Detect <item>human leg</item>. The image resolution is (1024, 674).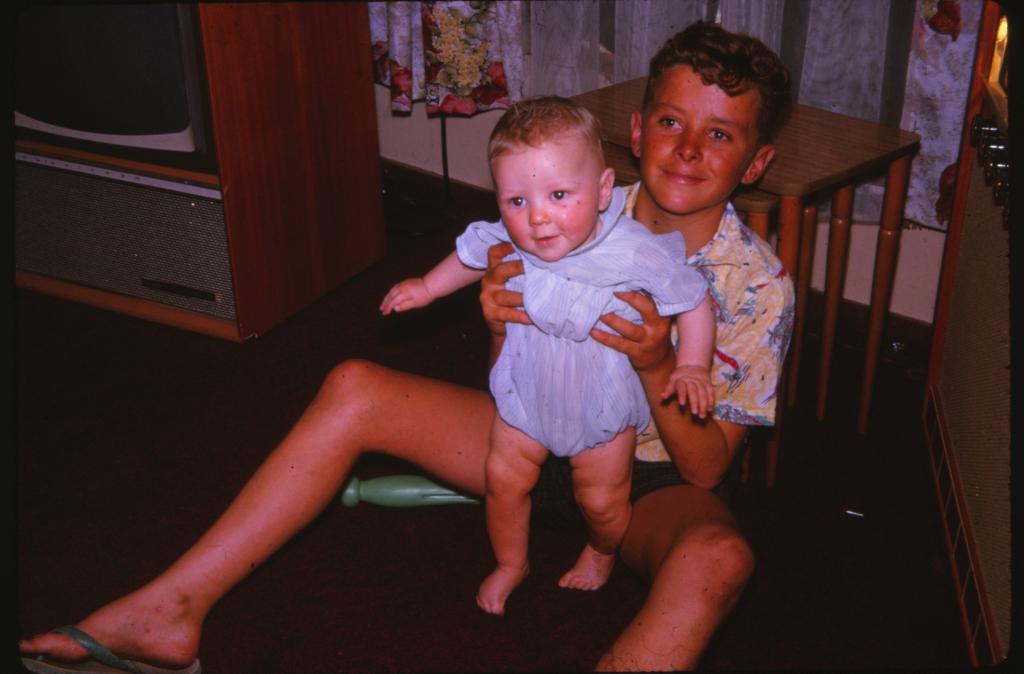
<region>476, 366, 551, 610</region>.
